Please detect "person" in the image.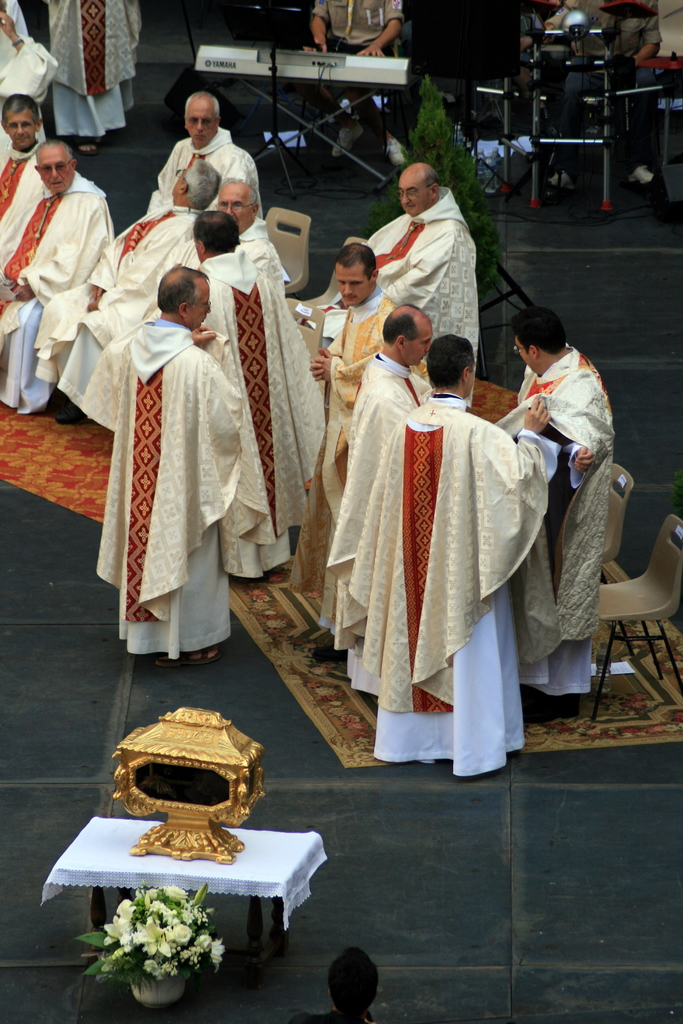
(8, 108, 114, 440).
